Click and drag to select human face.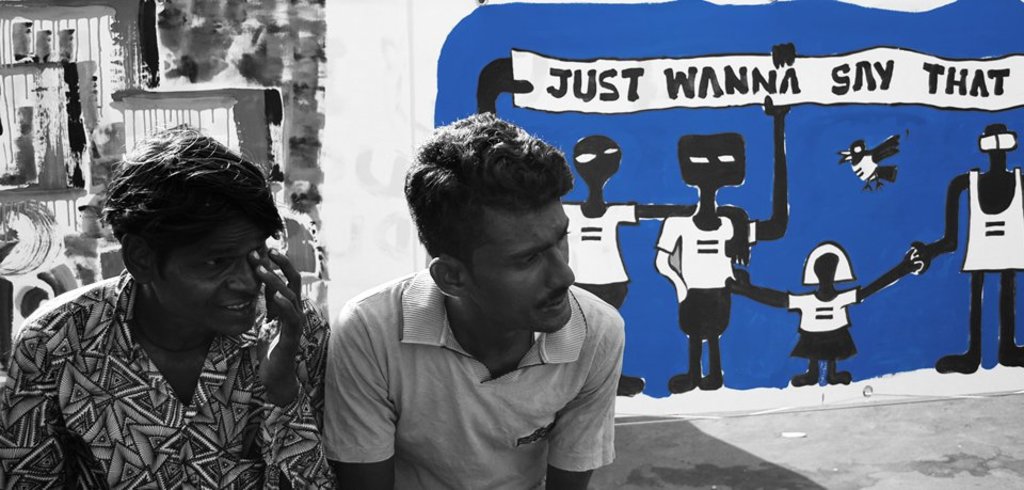
Selection: region(677, 138, 747, 186).
